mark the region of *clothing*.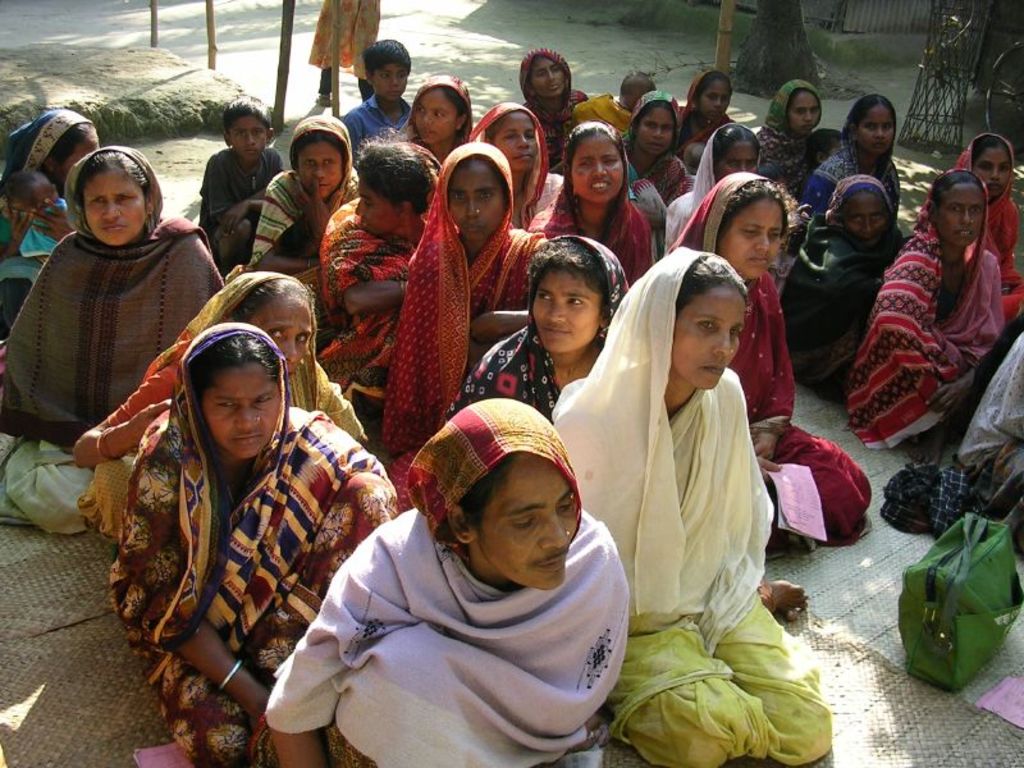
Region: l=677, t=67, r=733, b=151.
